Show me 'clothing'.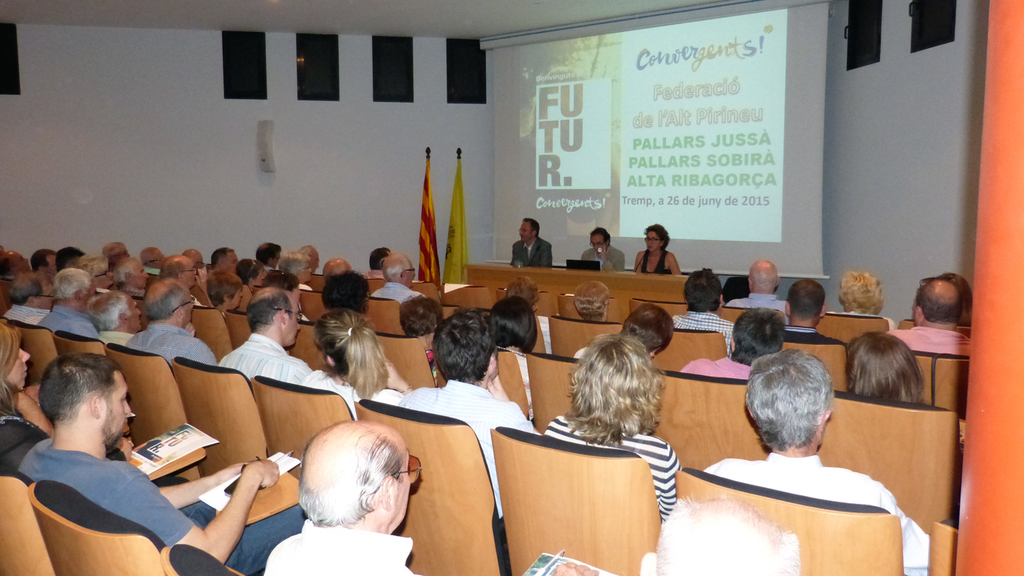
'clothing' is here: (130,324,212,363).
